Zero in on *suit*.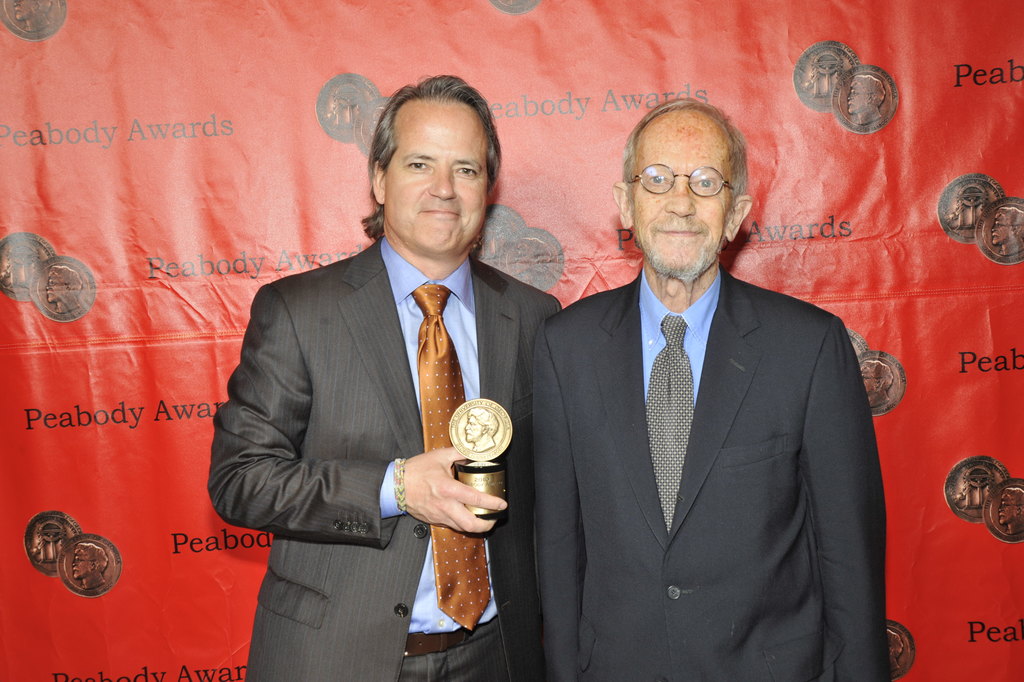
Zeroed in: (left=528, top=266, right=892, bottom=681).
